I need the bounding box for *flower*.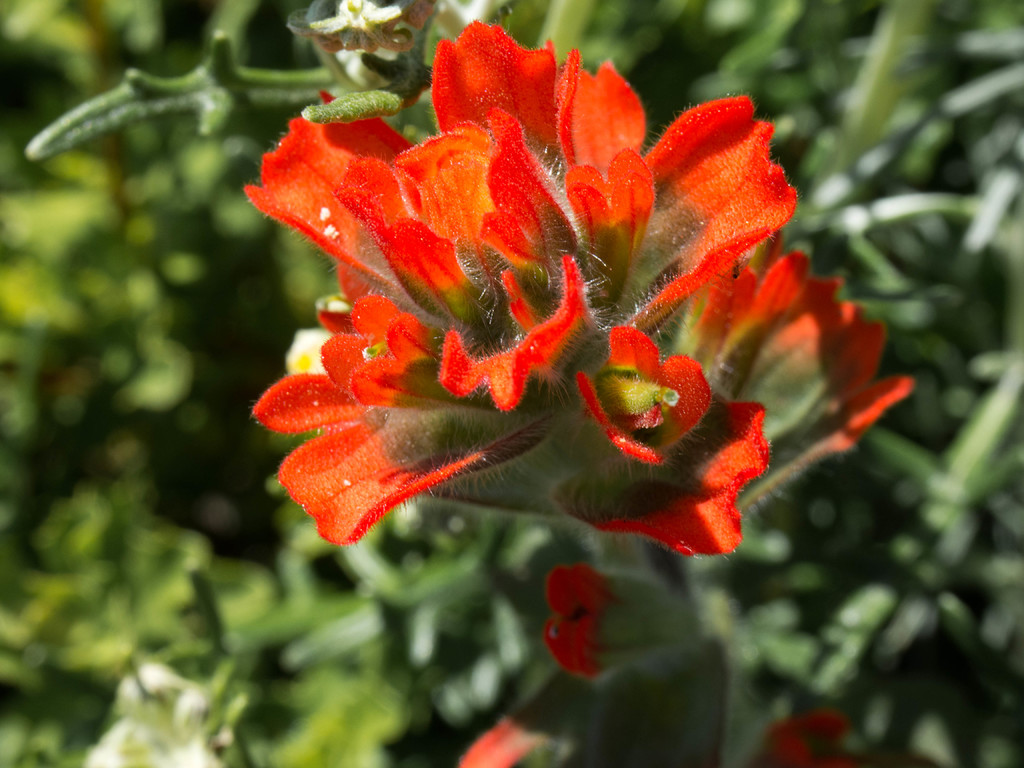
Here it is: <bbox>241, 21, 908, 558</bbox>.
